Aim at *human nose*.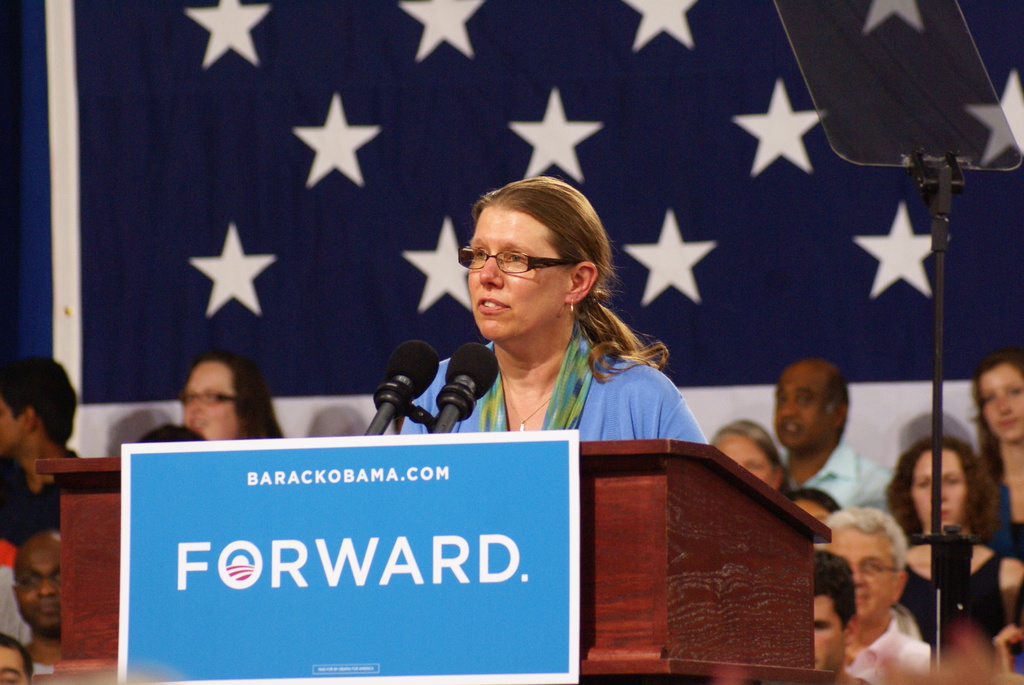
Aimed at box=[188, 396, 207, 413].
